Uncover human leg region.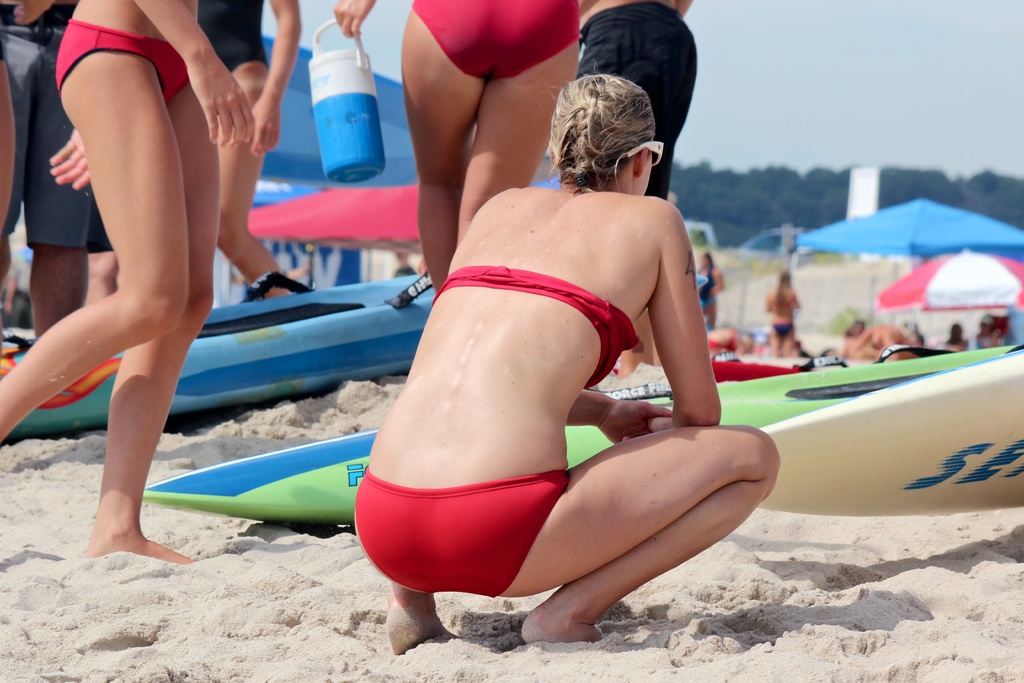
Uncovered: 576 10 703 375.
